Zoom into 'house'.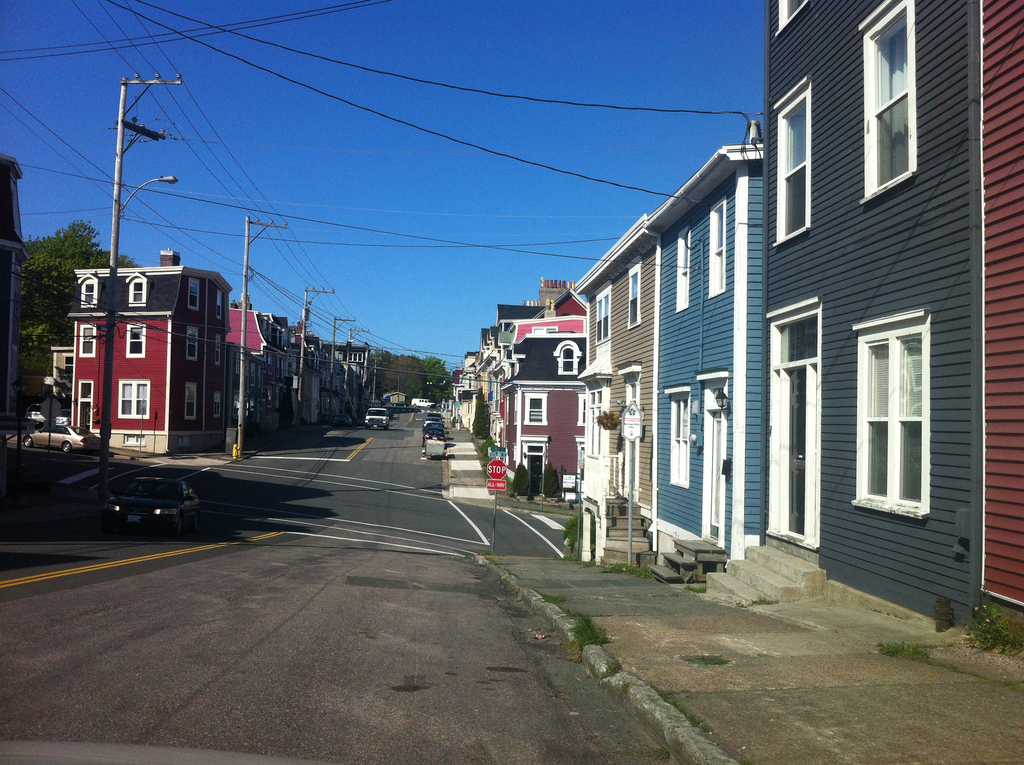
Zoom target: <bbox>0, 154, 30, 414</bbox>.
